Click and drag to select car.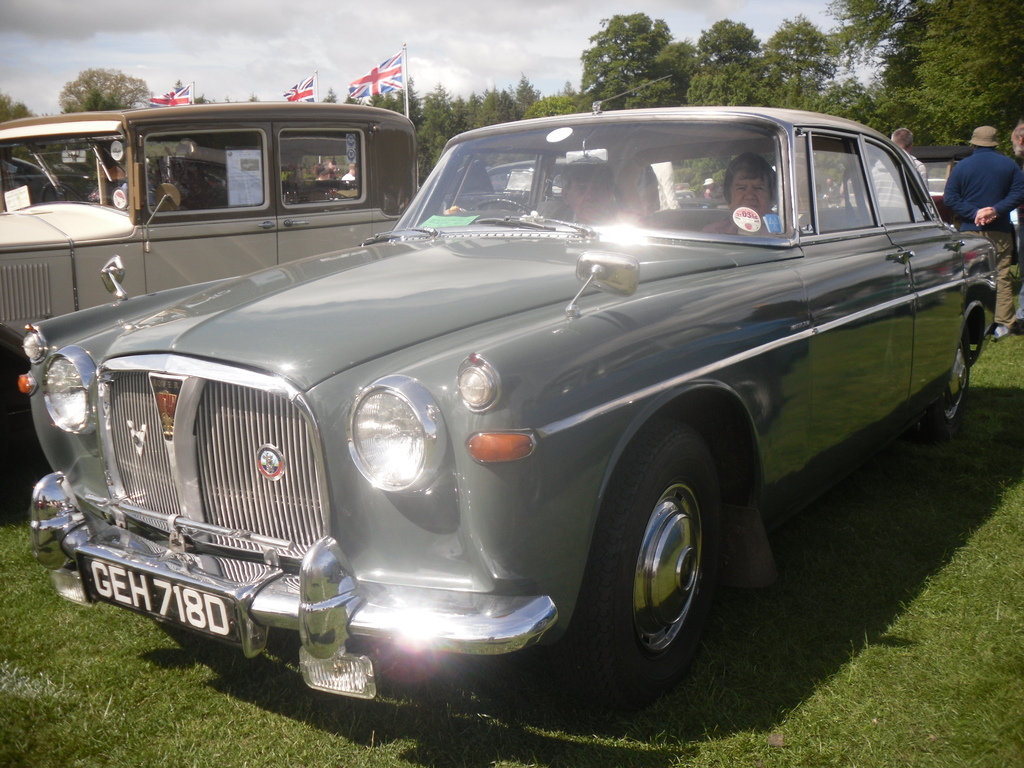
Selection: bbox=[822, 144, 1021, 232].
